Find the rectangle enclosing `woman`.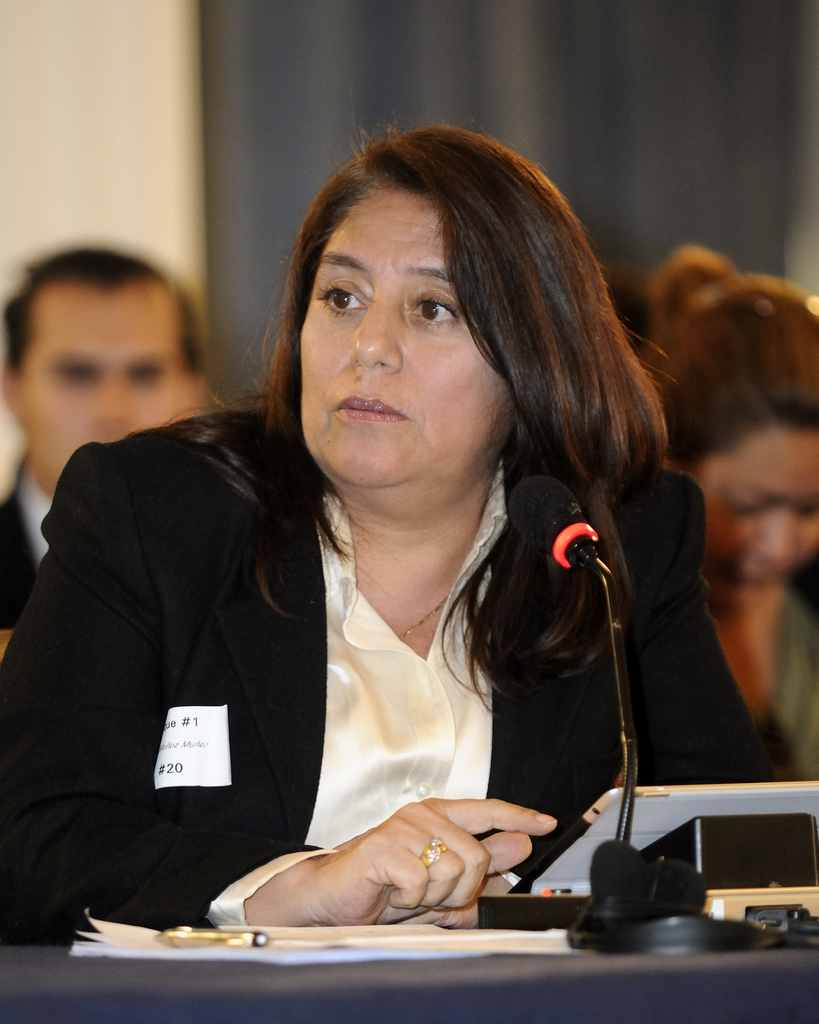
(638, 245, 818, 778).
